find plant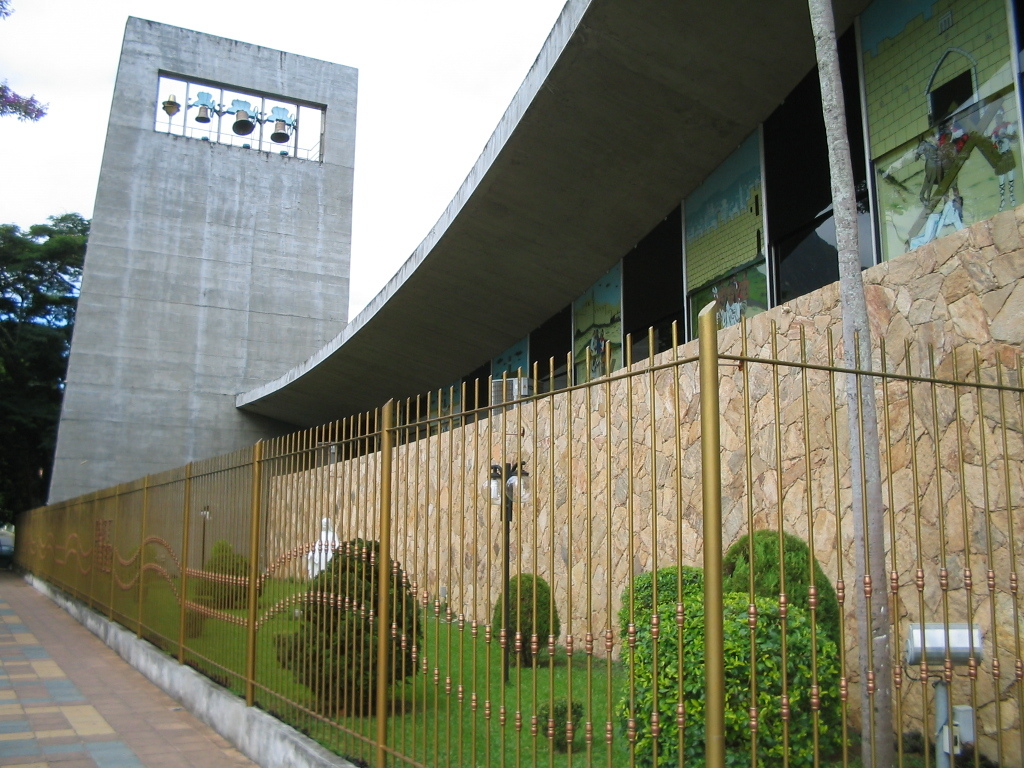
<region>303, 602, 399, 703</region>
